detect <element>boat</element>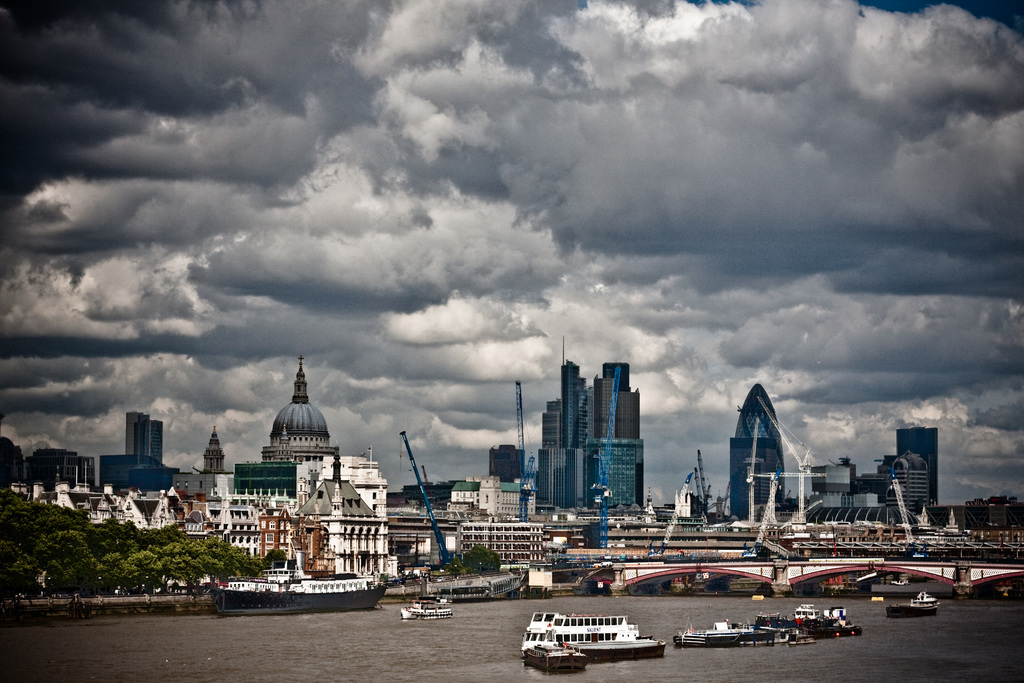
883,592,947,625
